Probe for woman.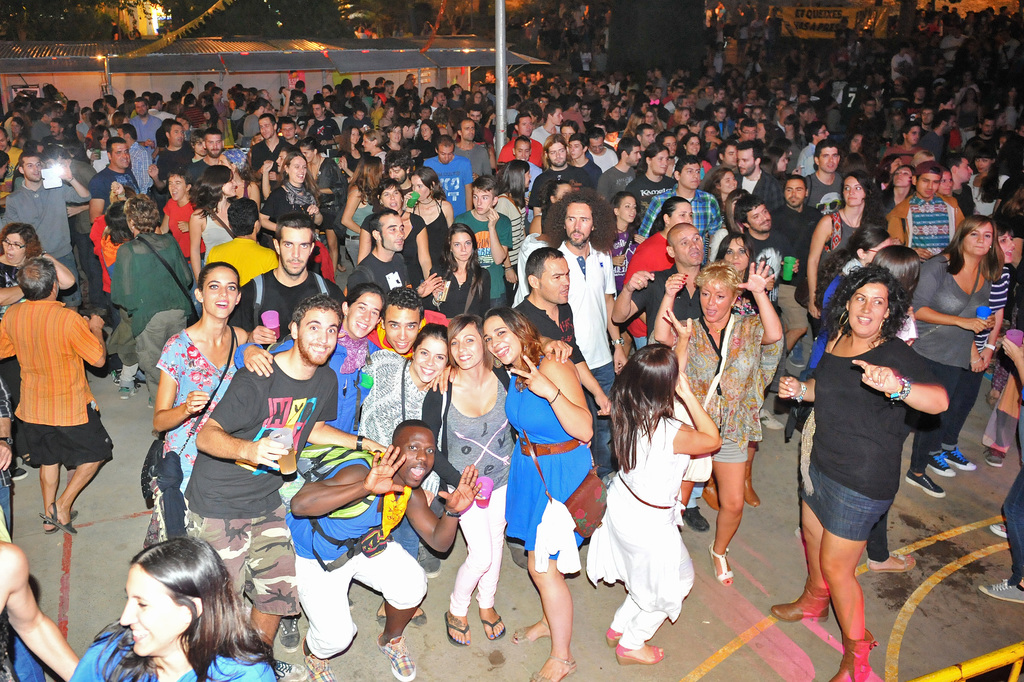
Probe result: {"left": 398, "top": 162, "right": 452, "bottom": 275}.
